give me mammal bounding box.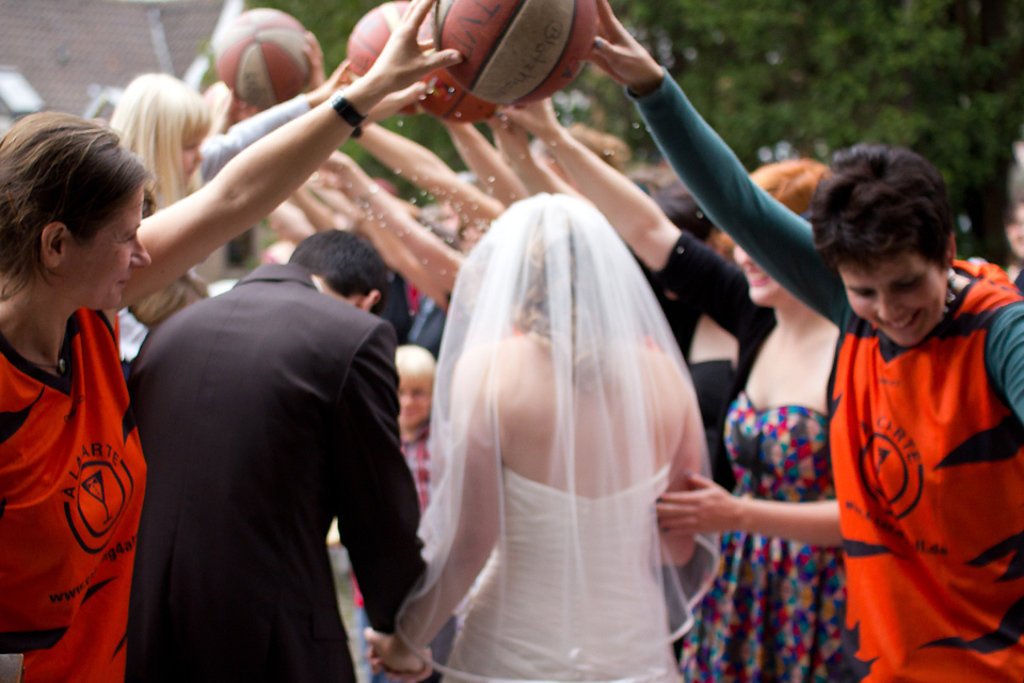
left=603, top=0, right=1023, bottom=682.
